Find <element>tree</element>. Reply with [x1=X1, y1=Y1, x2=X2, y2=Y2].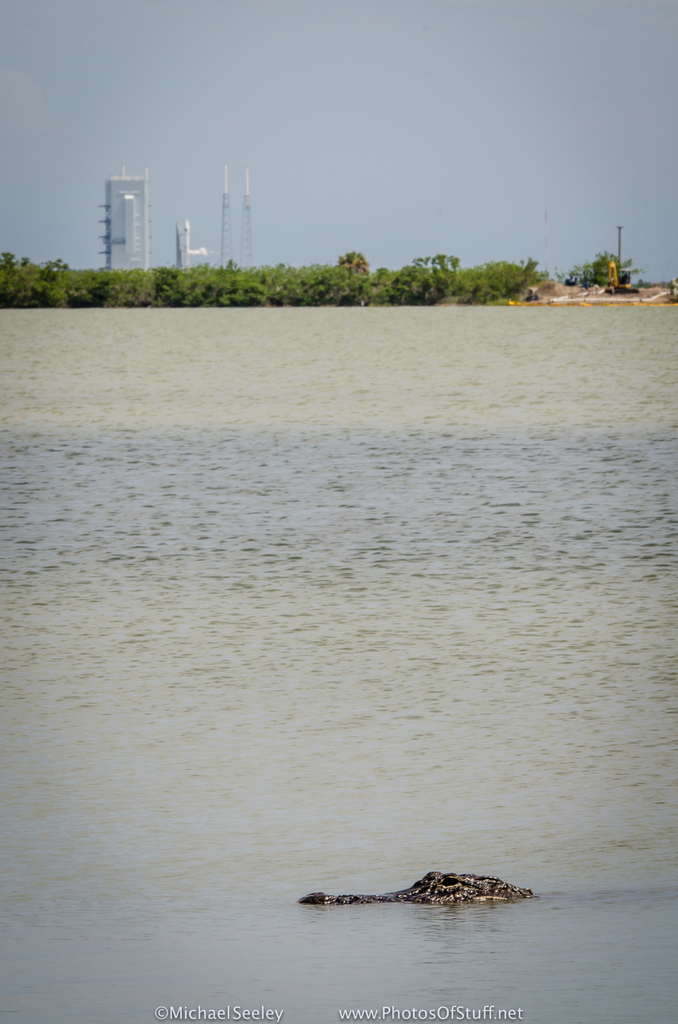
[x1=337, y1=252, x2=369, y2=275].
